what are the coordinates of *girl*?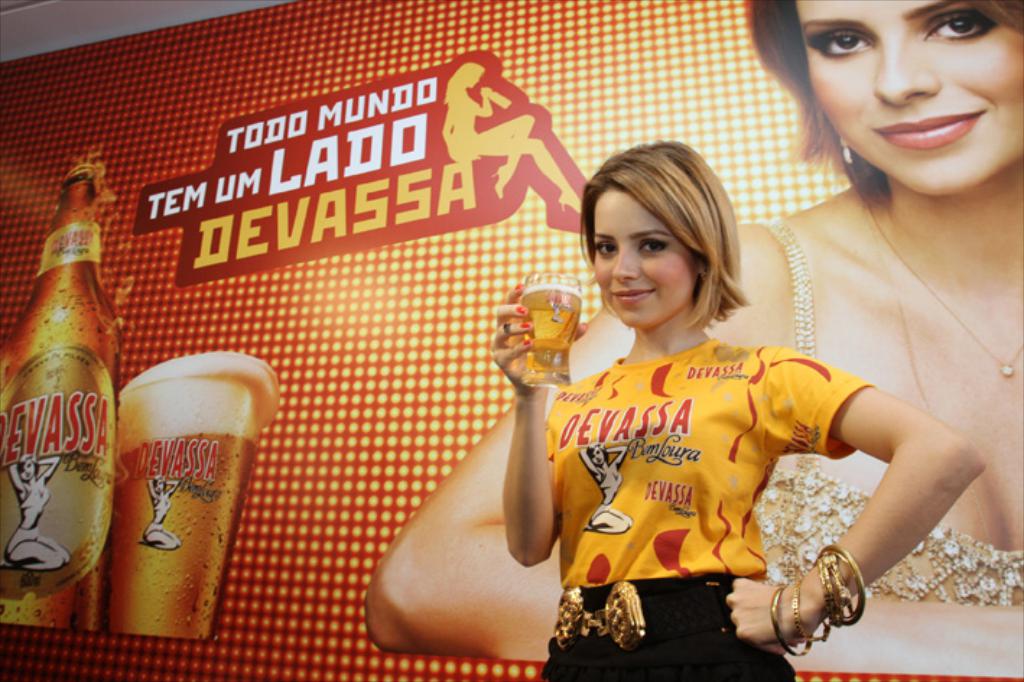
<region>487, 142, 985, 681</region>.
